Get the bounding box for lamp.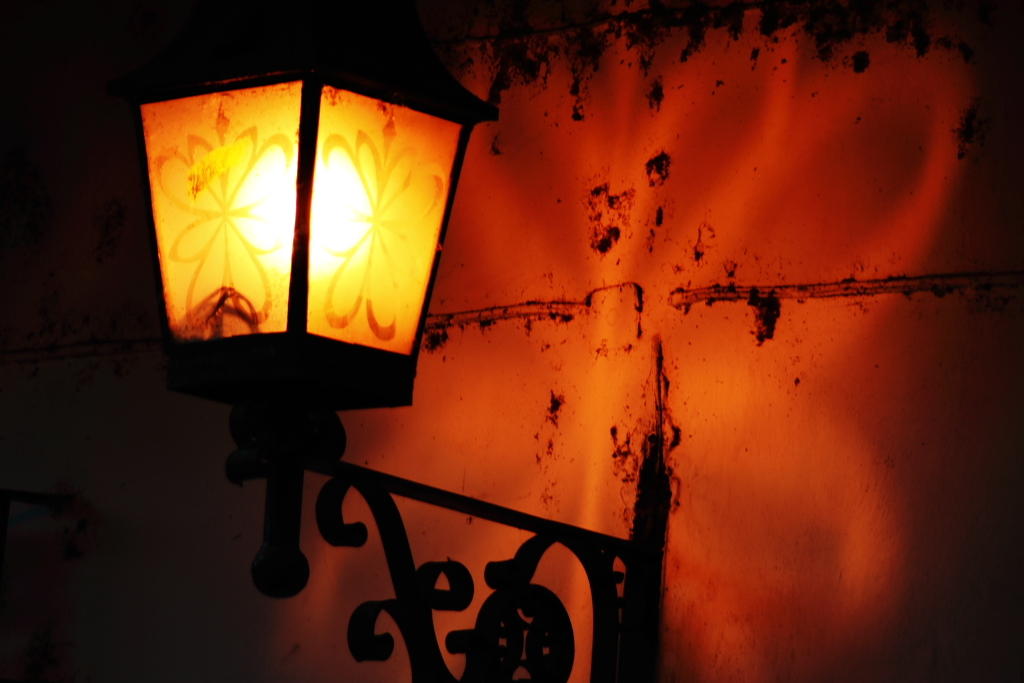
129 0 669 682.
